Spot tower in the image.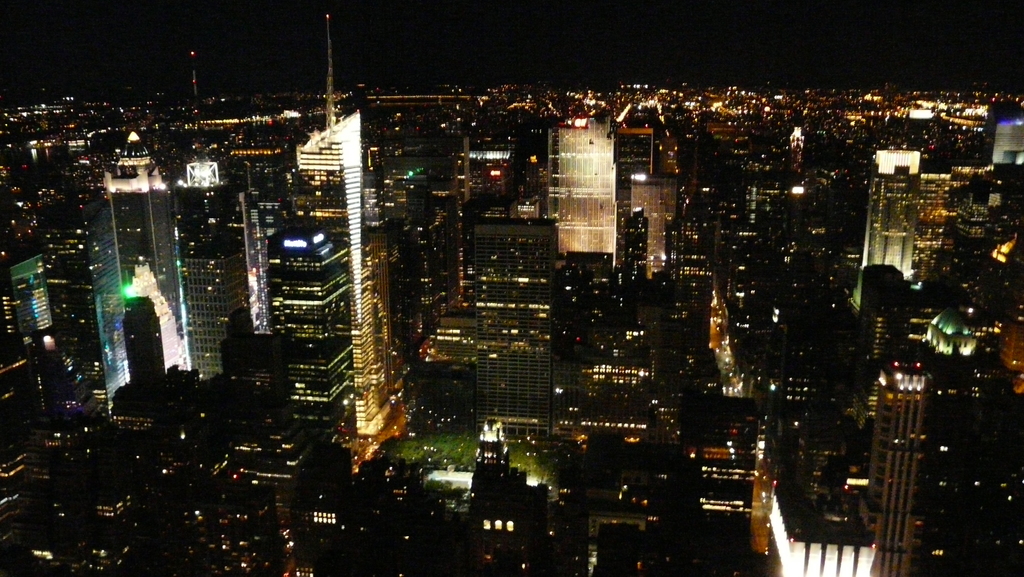
tower found at <region>366, 85, 566, 228</region>.
